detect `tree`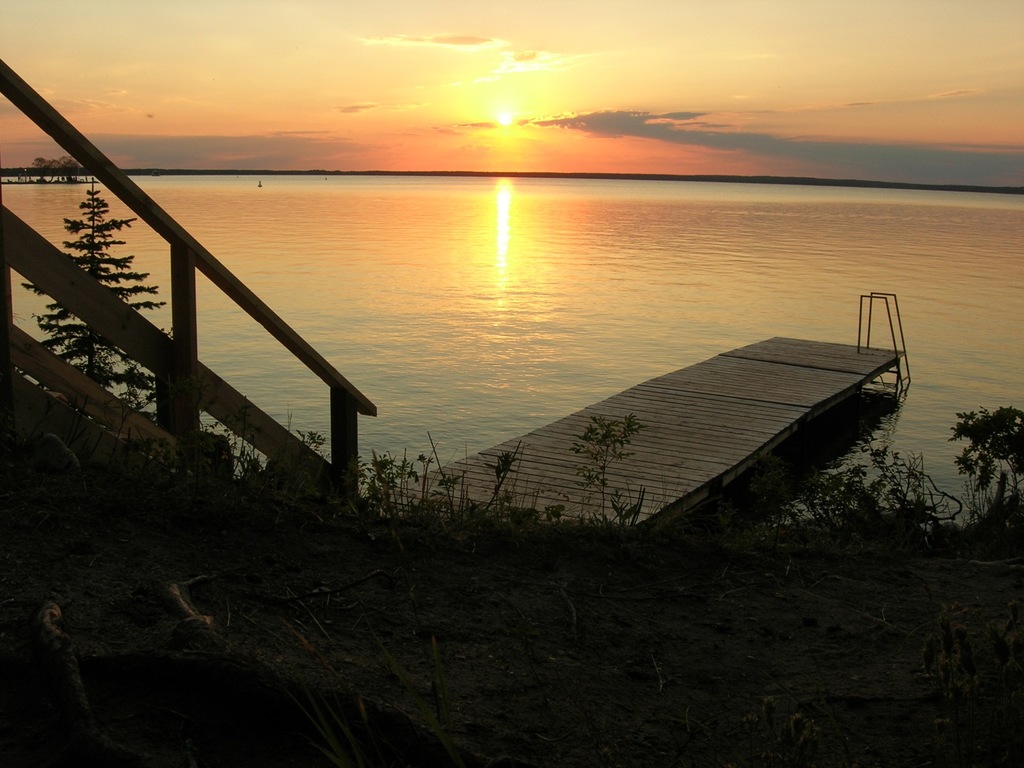
left=21, top=175, right=184, bottom=431
